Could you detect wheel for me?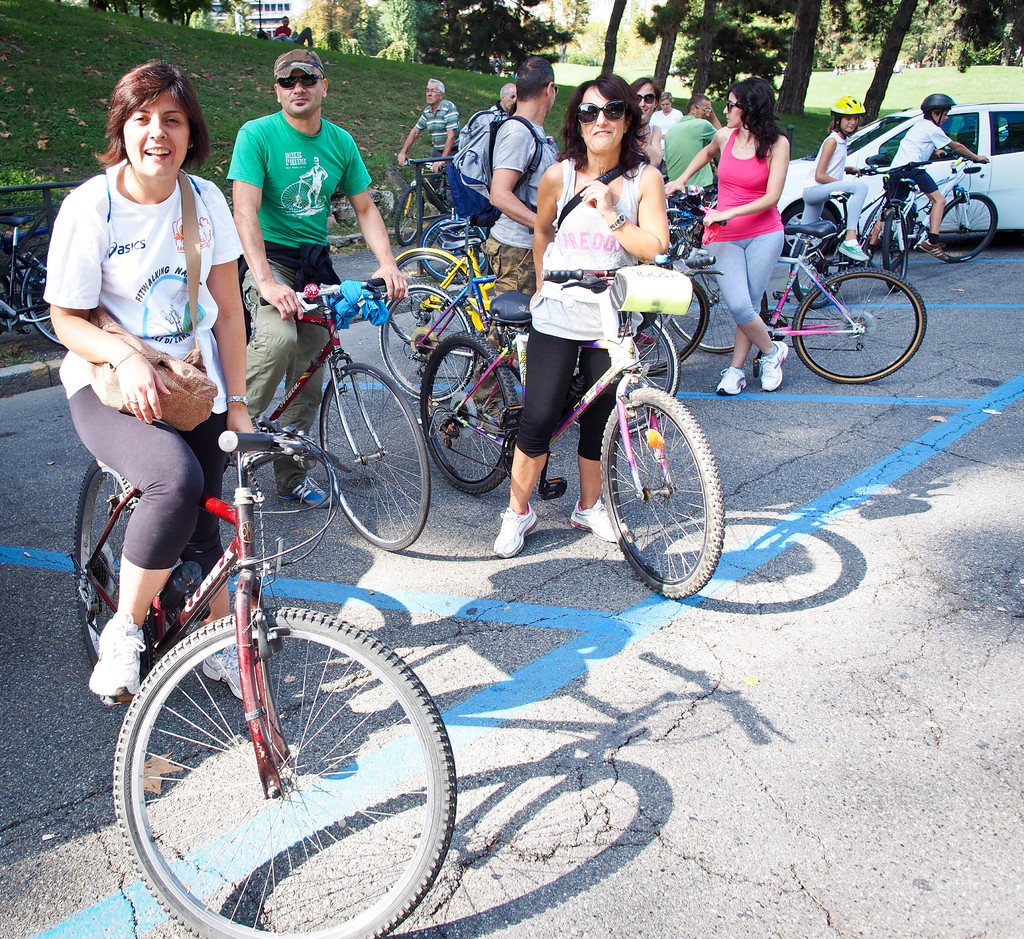
Detection result: 785/202/835/252.
